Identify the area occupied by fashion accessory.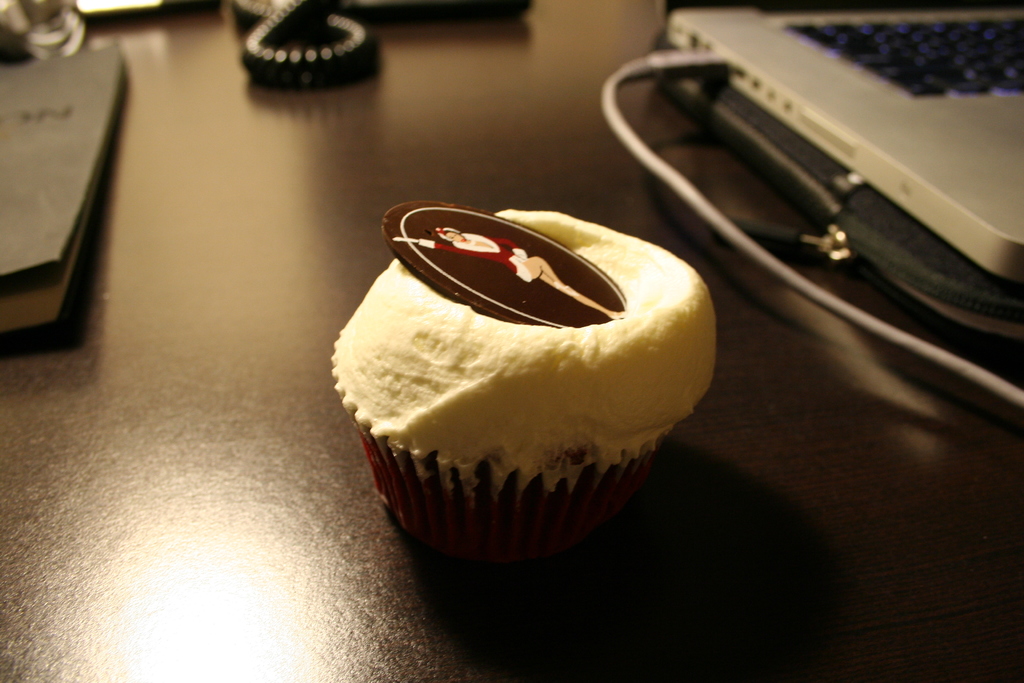
Area: (x1=391, y1=233, x2=414, y2=240).
